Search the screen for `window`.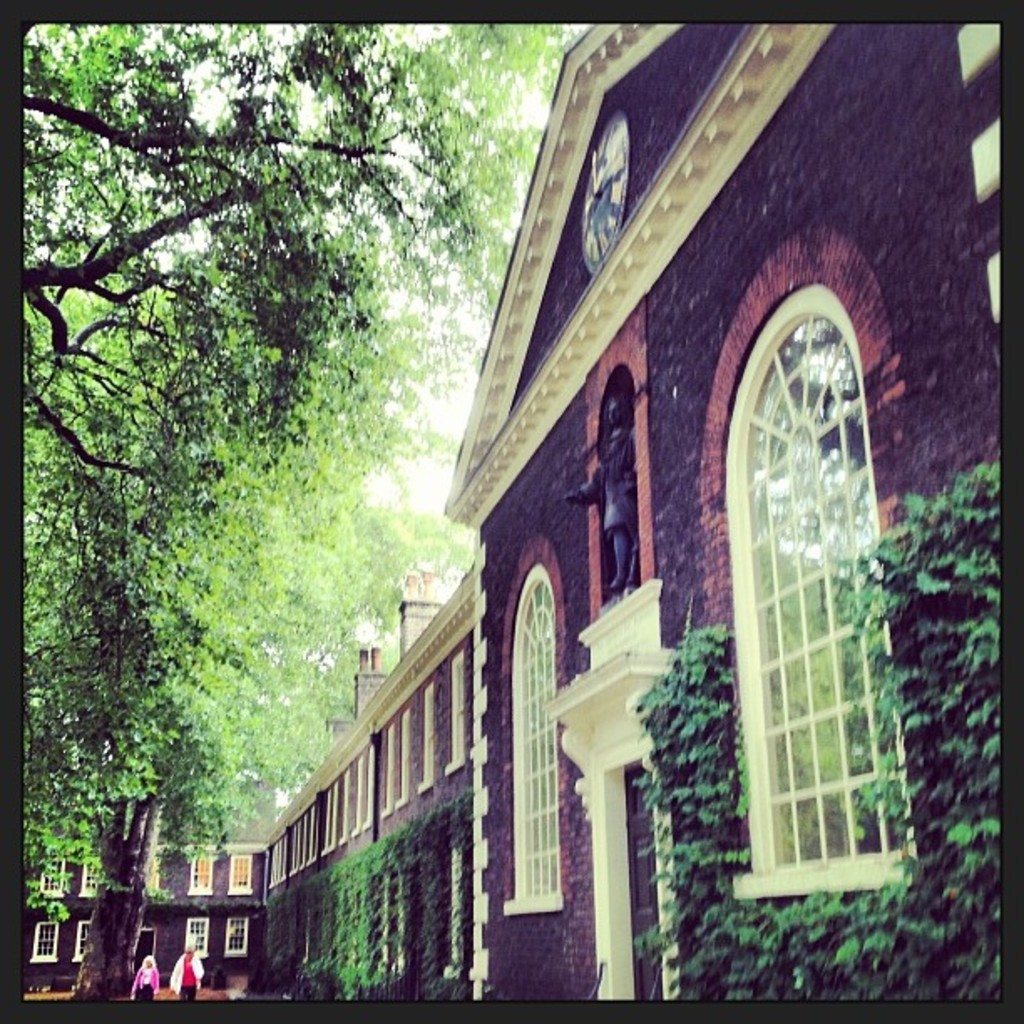
Found at pyautogui.locateOnScreen(30, 919, 54, 955).
